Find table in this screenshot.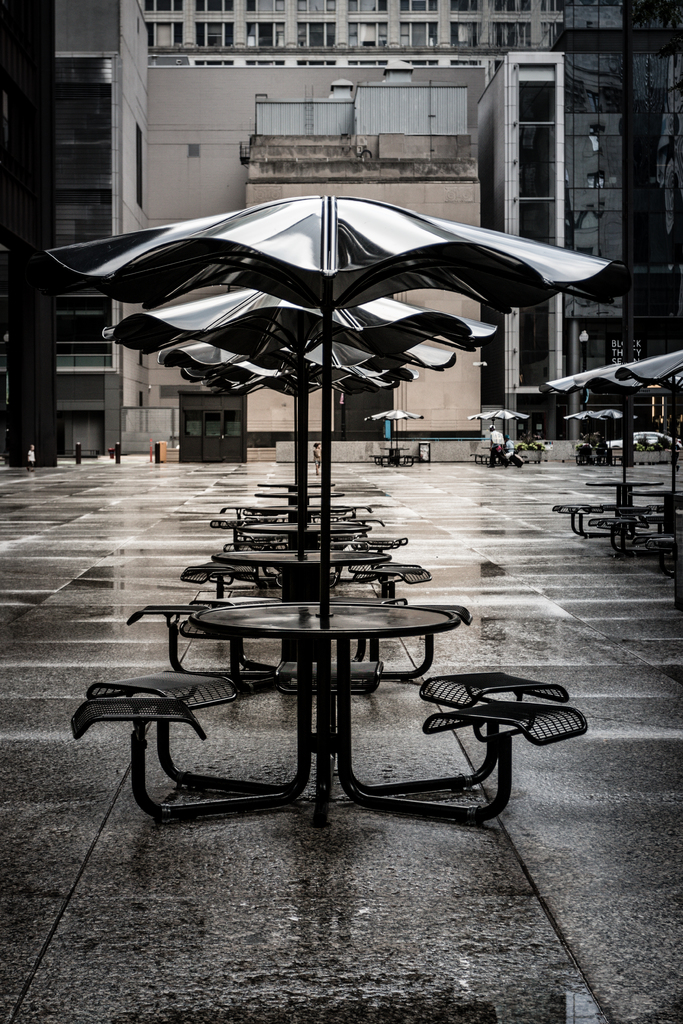
The bounding box for table is [x1=256, y1=494, x2=343, y2=501].
